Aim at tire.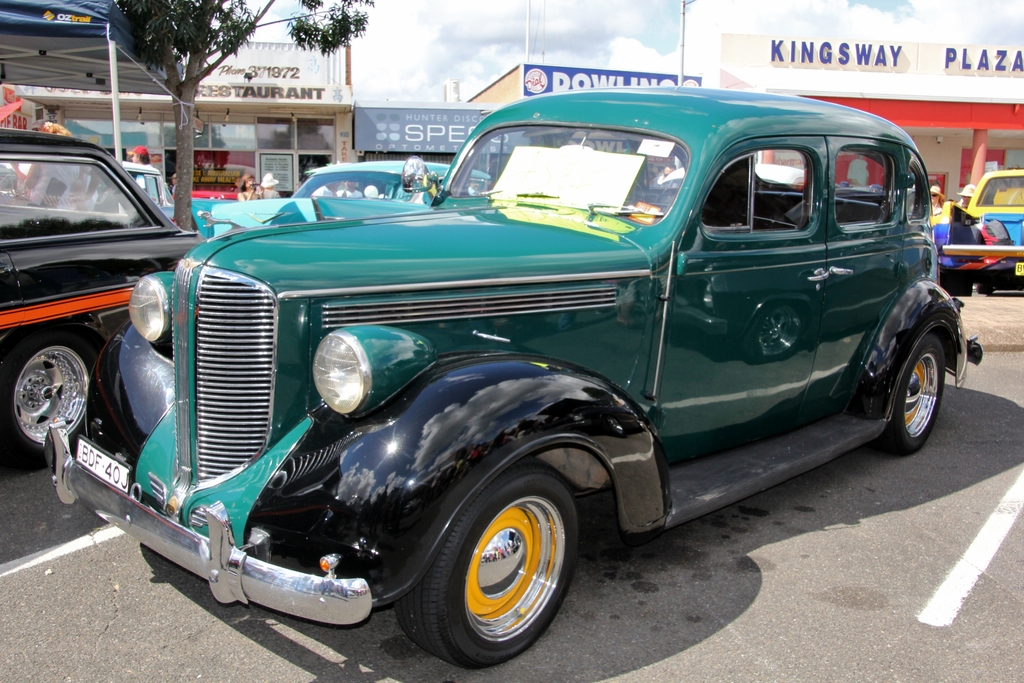
Aimed at 396:452:577:677.
